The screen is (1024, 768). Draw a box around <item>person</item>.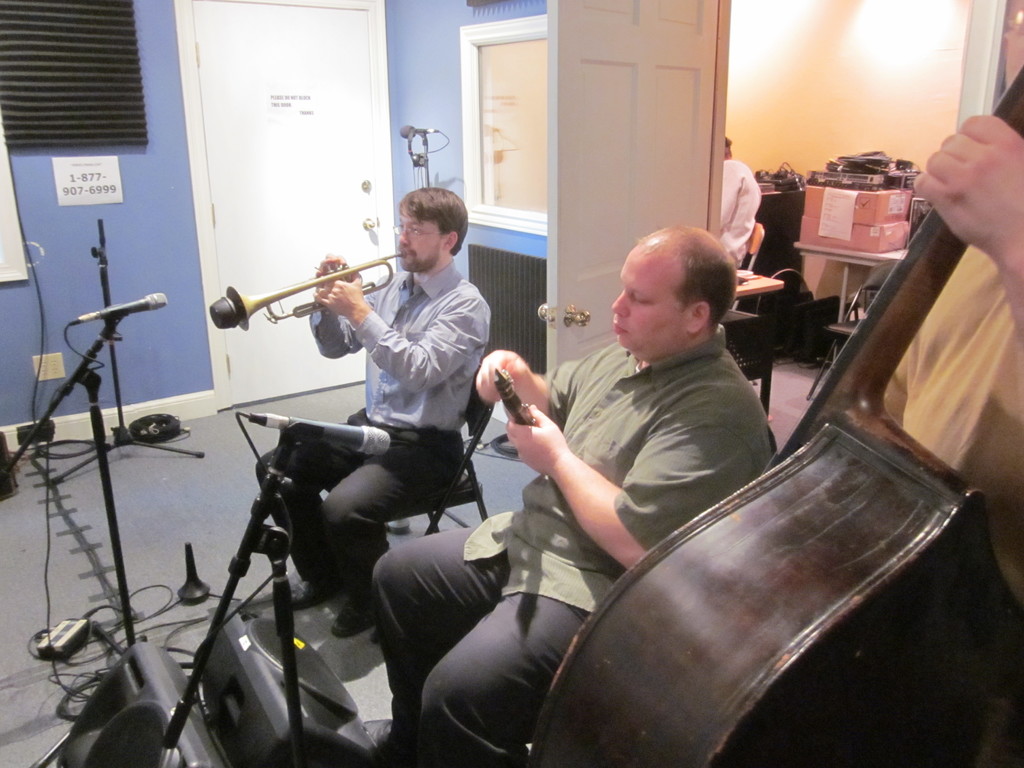
pyautogui.locateOnScreen(874, 243, 1023, 605).
